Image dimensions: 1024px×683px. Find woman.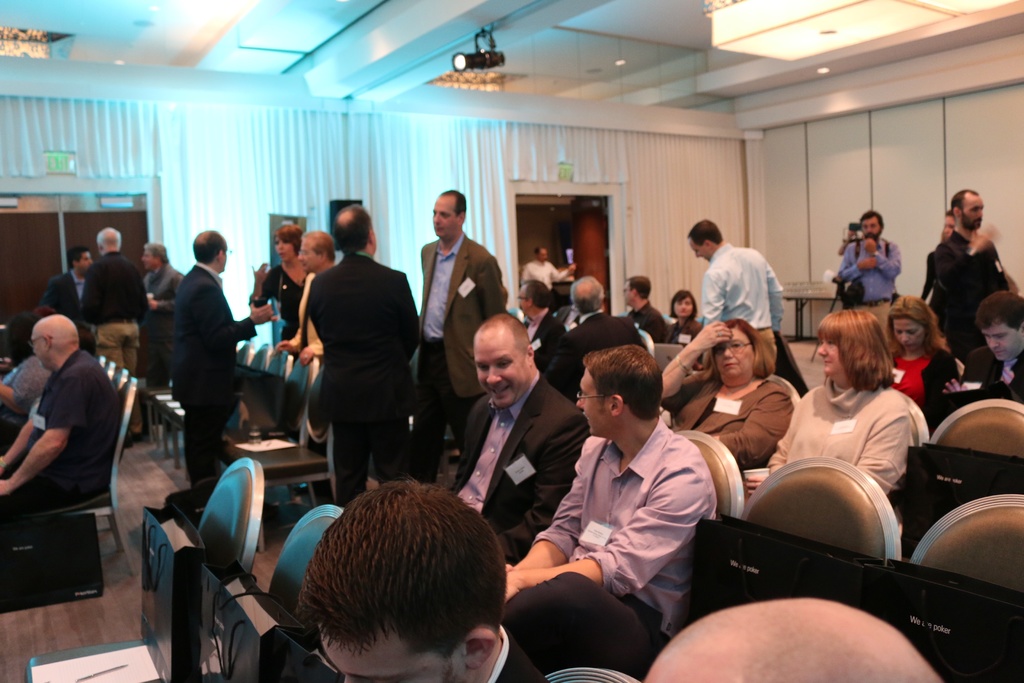
(662, 289, 703, 347).
